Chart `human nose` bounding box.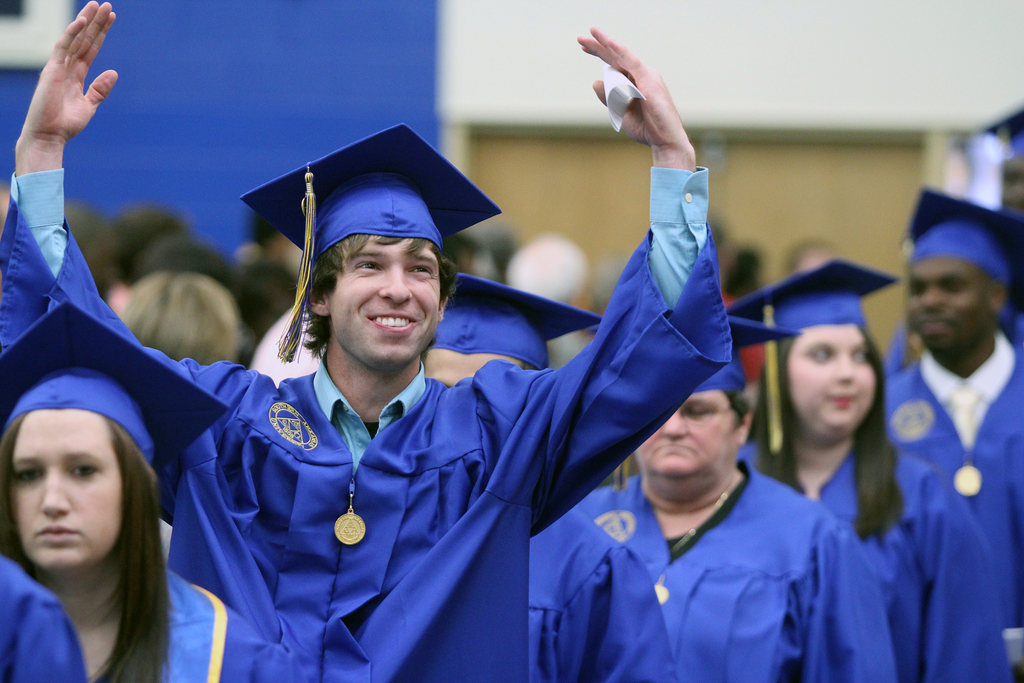
Charted: <region>381, 265, 412, 305</region>.
